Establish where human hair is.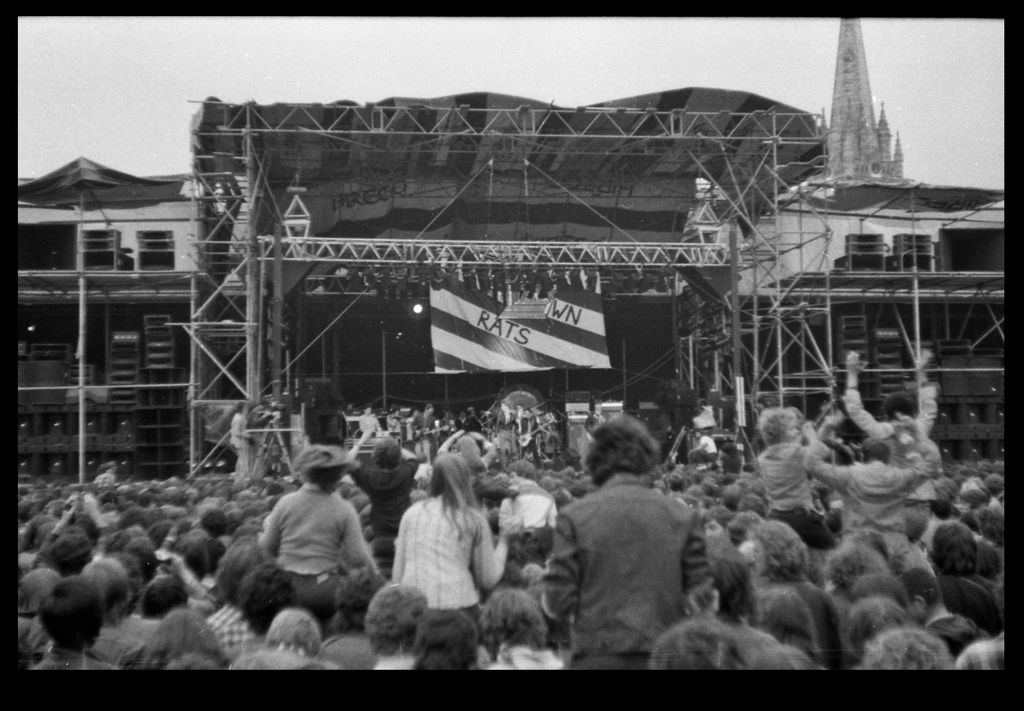
Established at Rect(219, 534, 257, 571).
